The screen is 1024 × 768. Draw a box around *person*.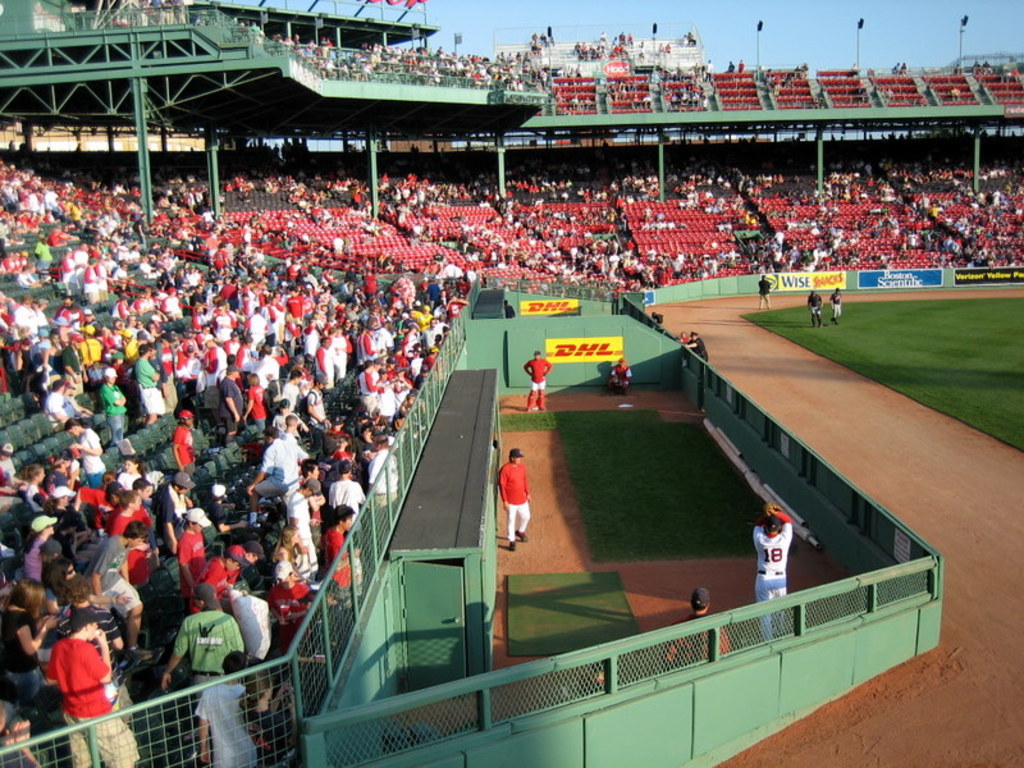
{"x1": 668, "y1": 584, "x2": 732, "y2": 662}.
